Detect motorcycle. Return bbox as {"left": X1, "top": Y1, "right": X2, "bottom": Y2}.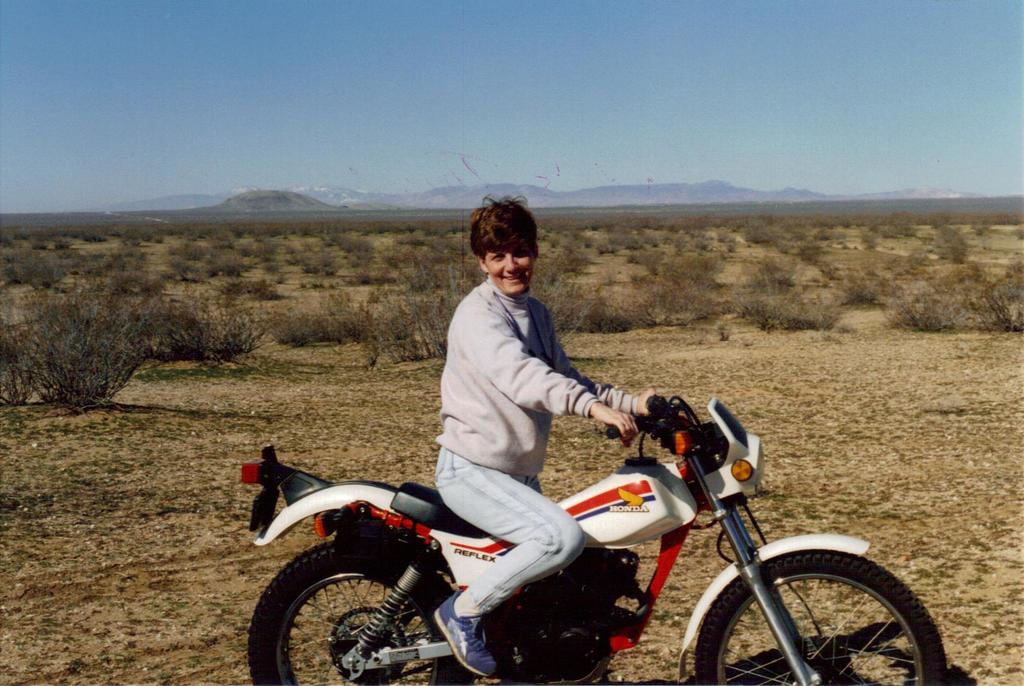
{"left": 248, "top": 409, "right": 872, "bottom": 685}.
